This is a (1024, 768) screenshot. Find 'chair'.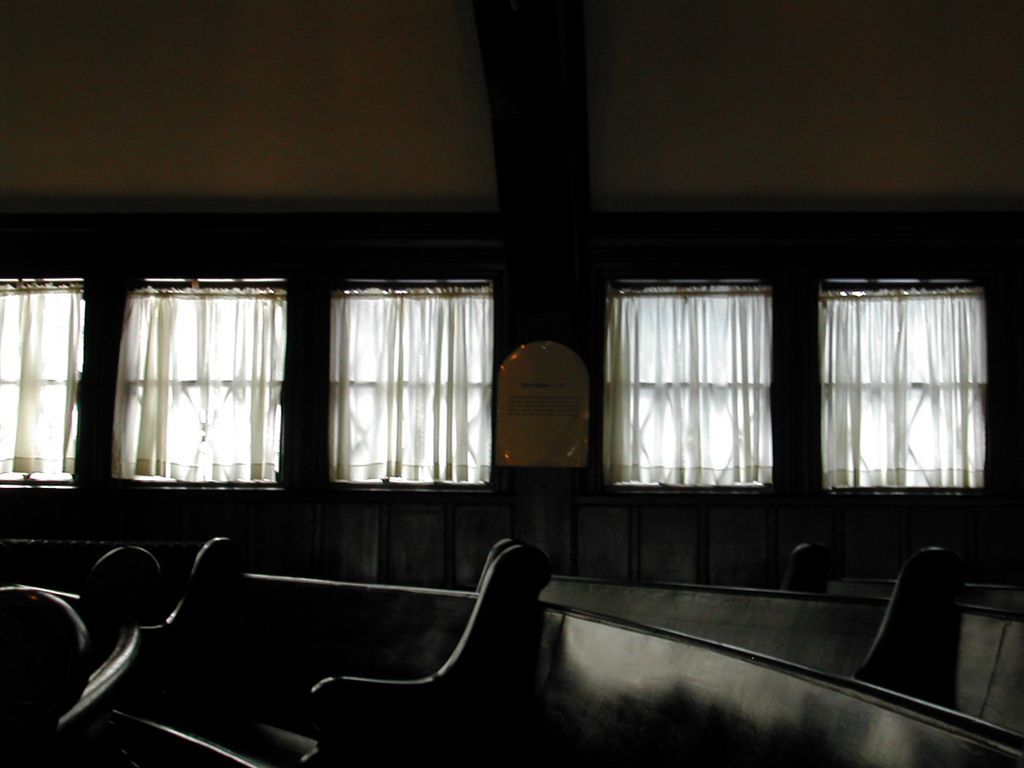
Bounding box: l=0, t=576, r=87, b=767.
